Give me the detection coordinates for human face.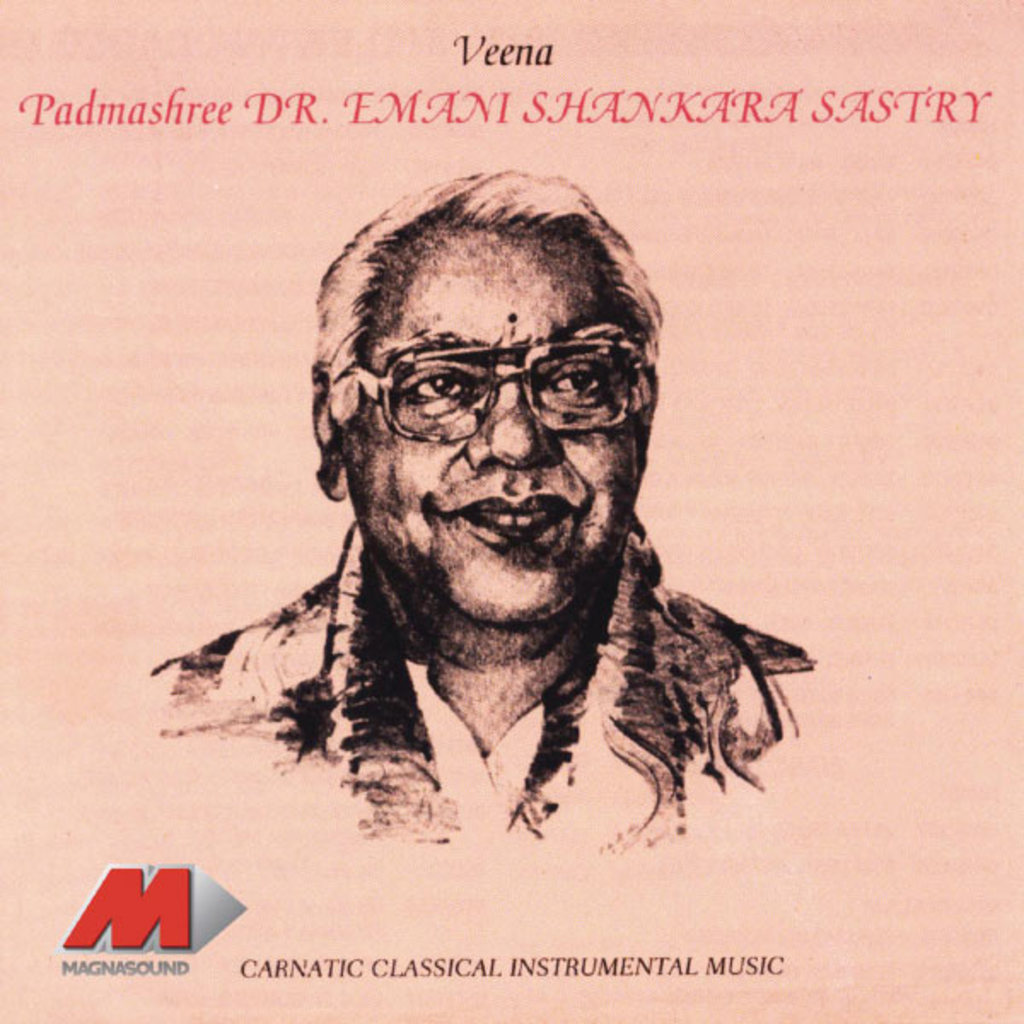
BBox(346, 224, 638, 623).
